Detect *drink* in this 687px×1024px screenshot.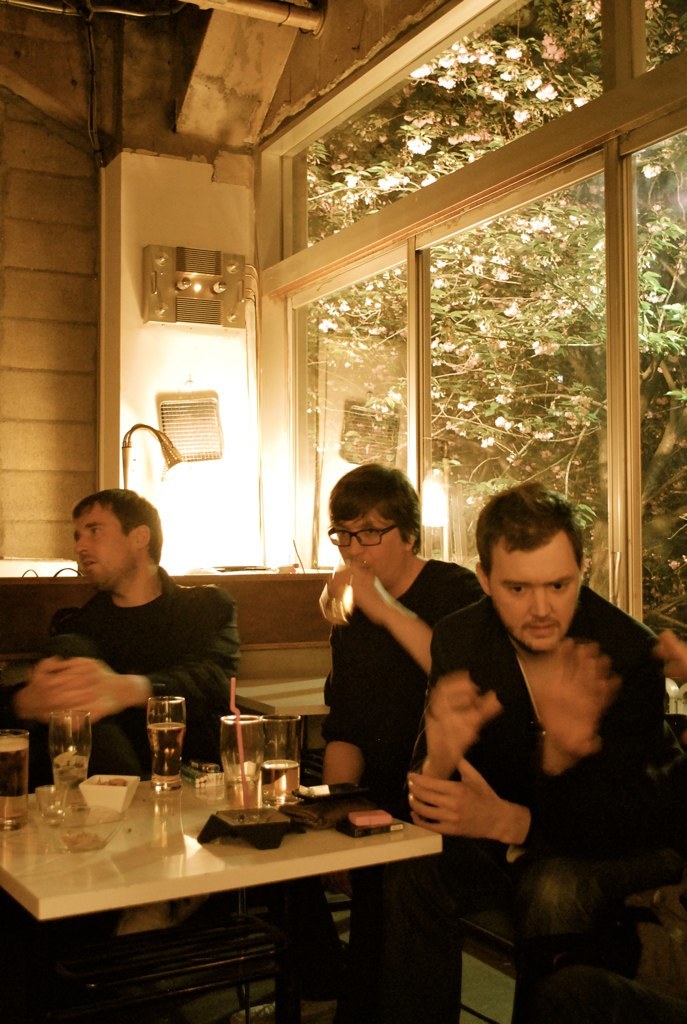
Detection: x1=261 y1=759 x2=302 y2=804.
